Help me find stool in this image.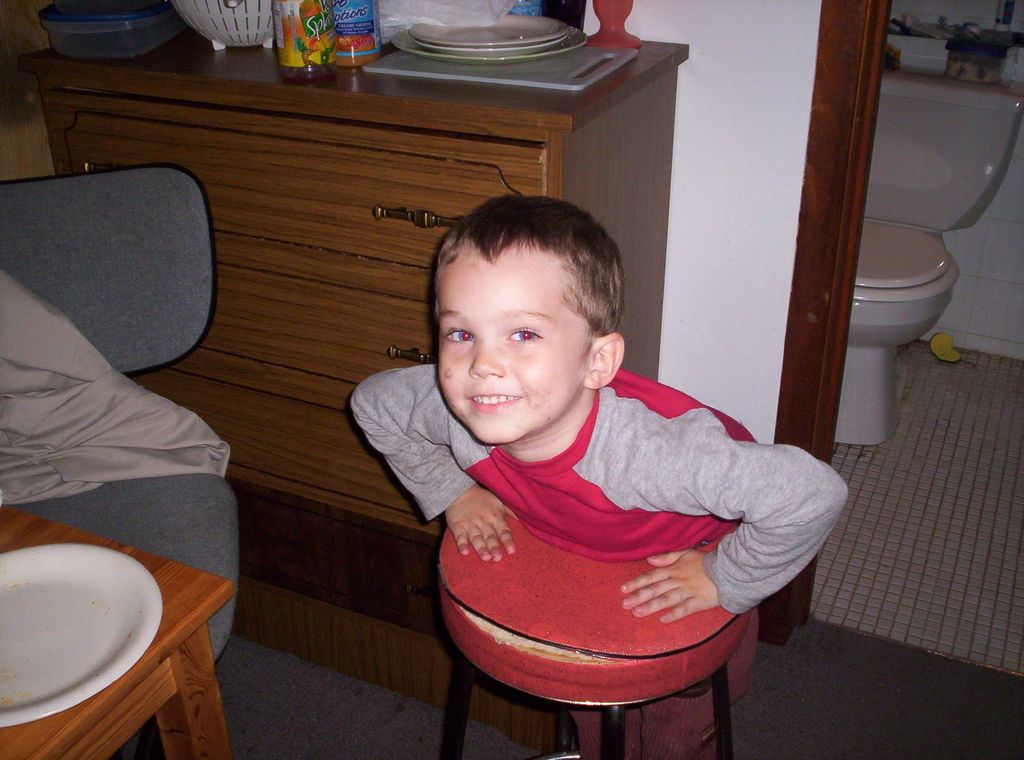
Found it: <bbox>0, 503, 239, 759</bbox>.
